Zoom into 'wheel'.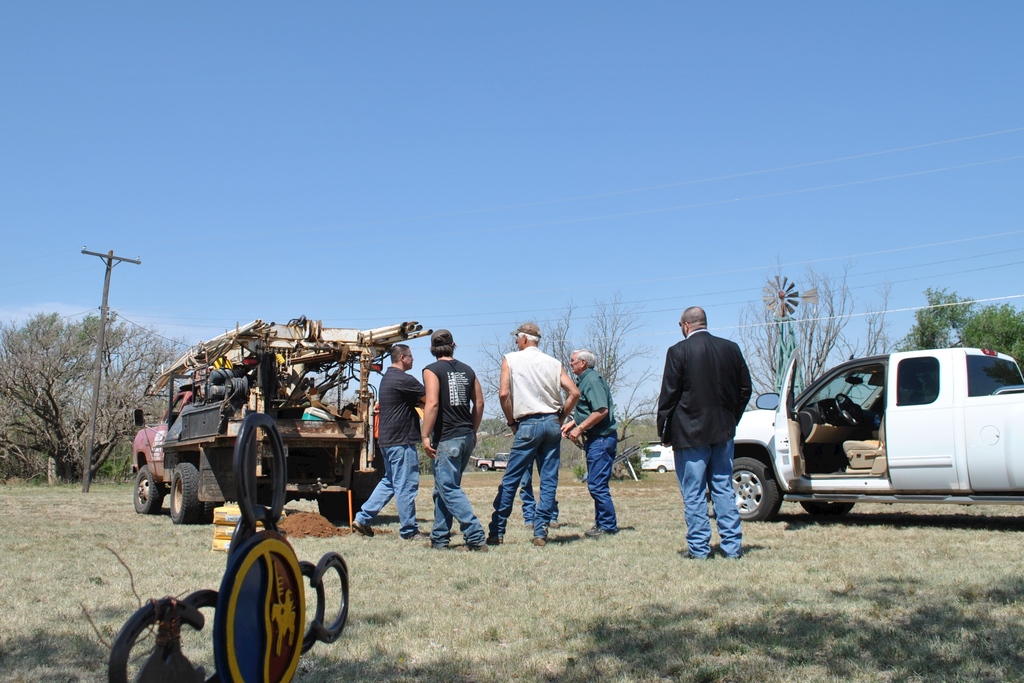
Zoom target: [x1=802, y1=500, x2=856, y2=518].
